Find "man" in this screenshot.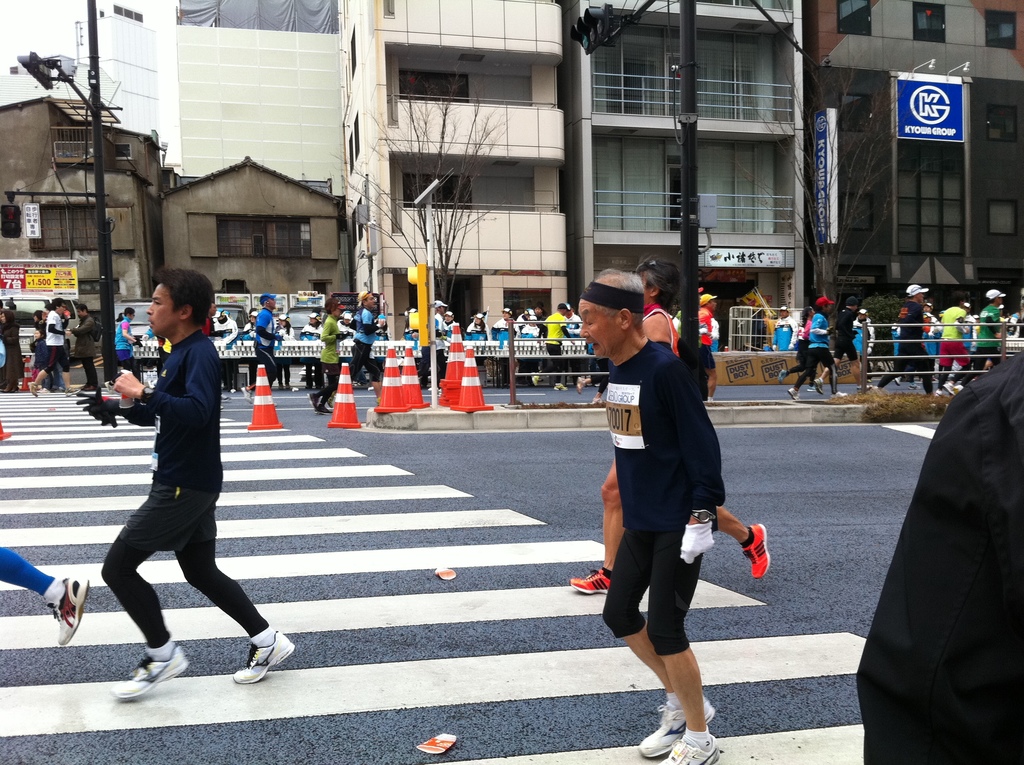
The bounding box for "man" is [943,291,1007,398].
